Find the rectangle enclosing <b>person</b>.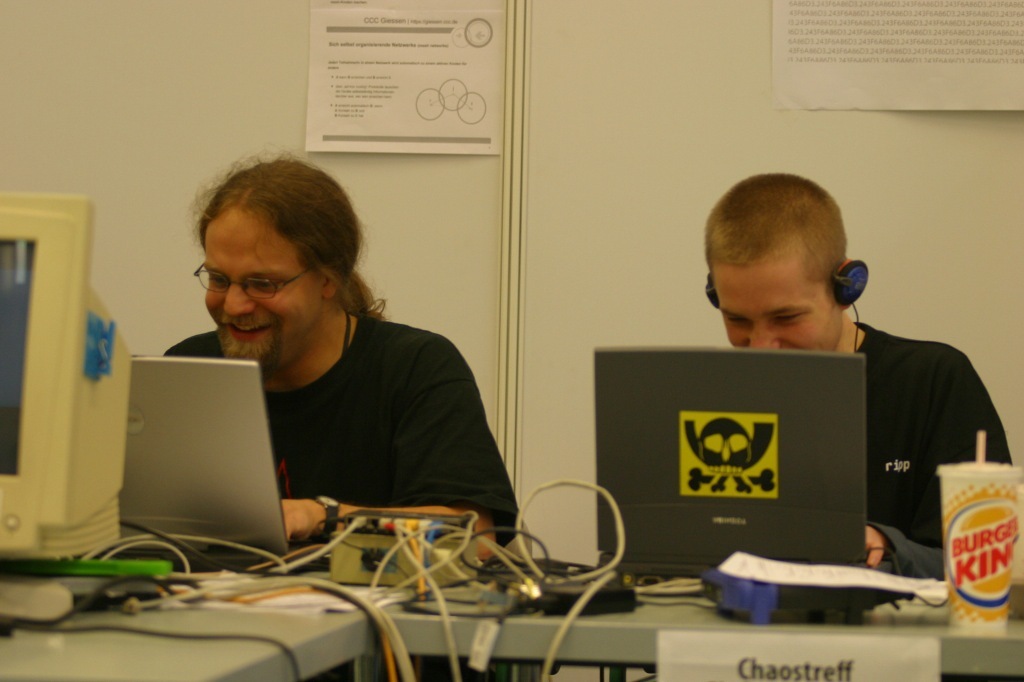
138/137/529/601.
